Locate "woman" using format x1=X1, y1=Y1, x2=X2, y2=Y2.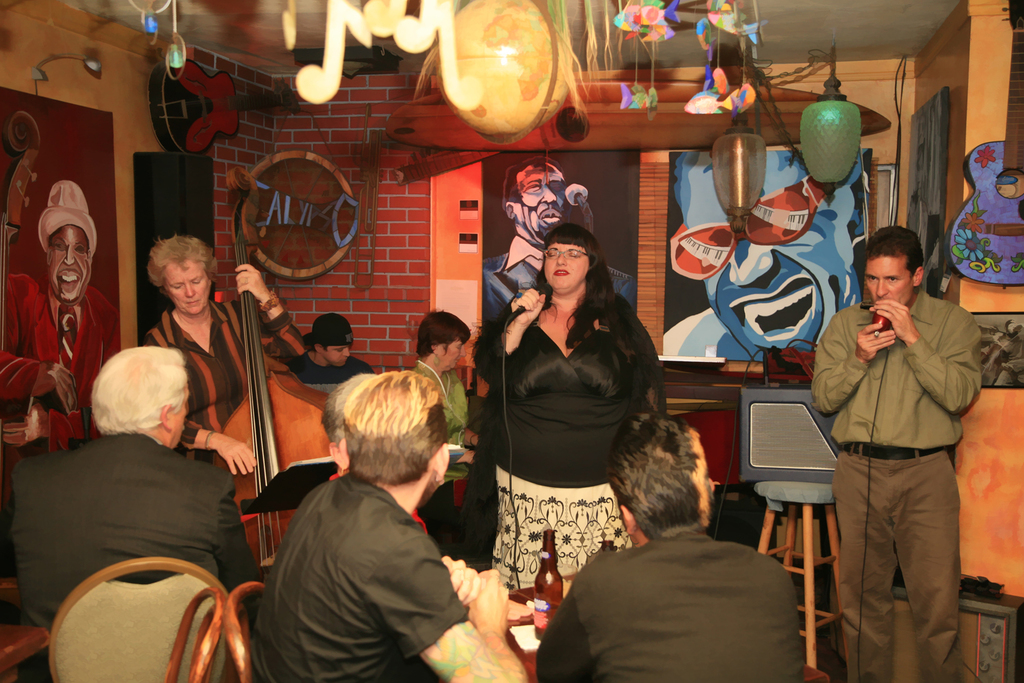
x1=477, y1=191, x2=668, y2=635.
